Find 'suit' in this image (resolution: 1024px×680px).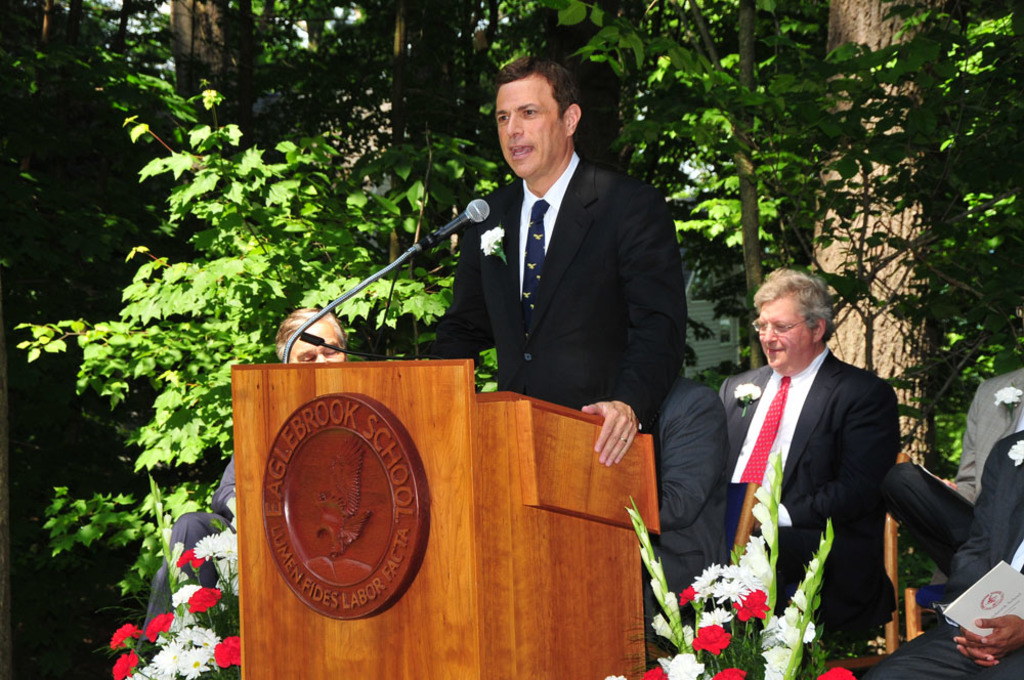
[left=850, top=435, right=1023, bottom=679].
